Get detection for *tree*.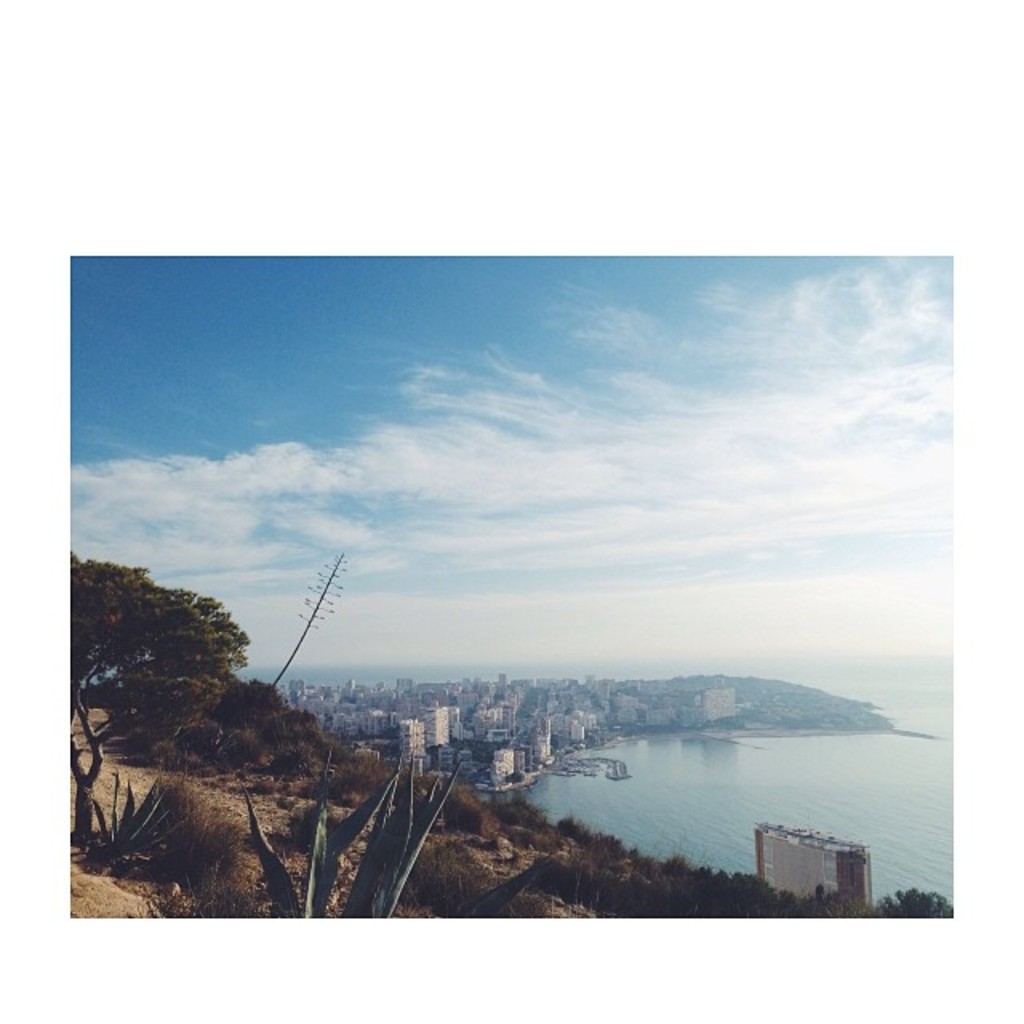
Detection: crop(75, 531, 261, 798).
